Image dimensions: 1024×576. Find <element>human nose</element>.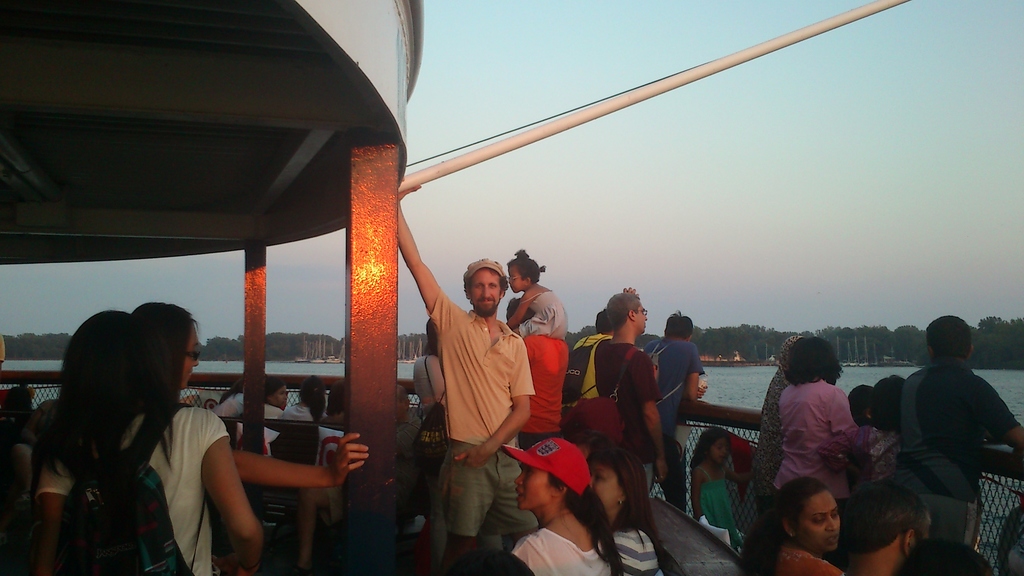
(x1=828, y1=518, x2=838, y2=538).
